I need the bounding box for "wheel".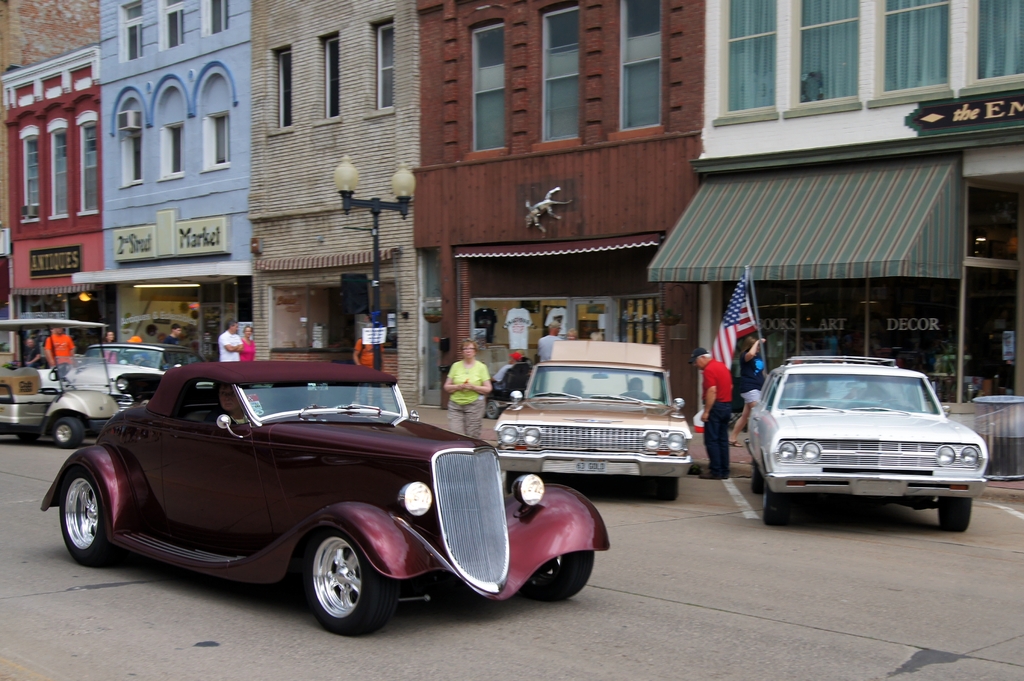
Here it is: 936/496/972/532.
